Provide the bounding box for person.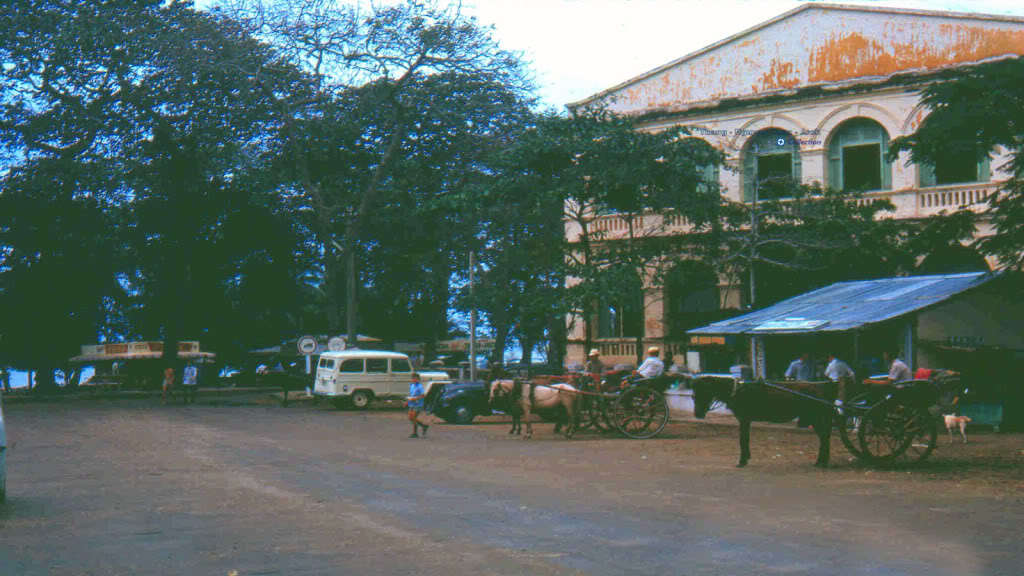
786 358 834 381.
